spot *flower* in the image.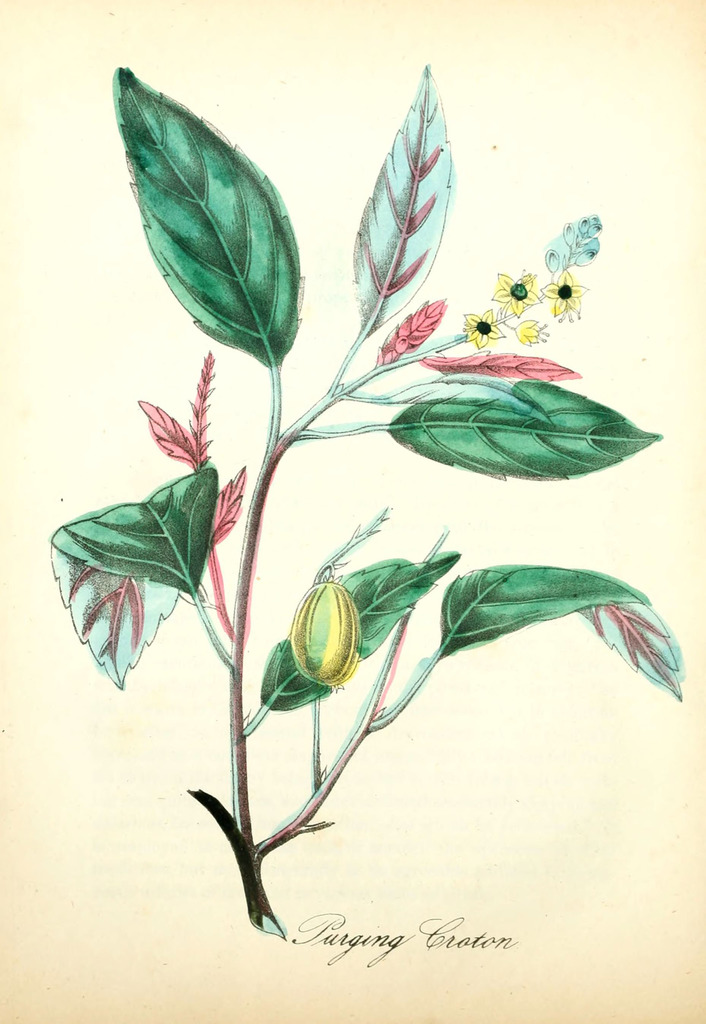
*flower* found at [511, 321, 551, 346].
